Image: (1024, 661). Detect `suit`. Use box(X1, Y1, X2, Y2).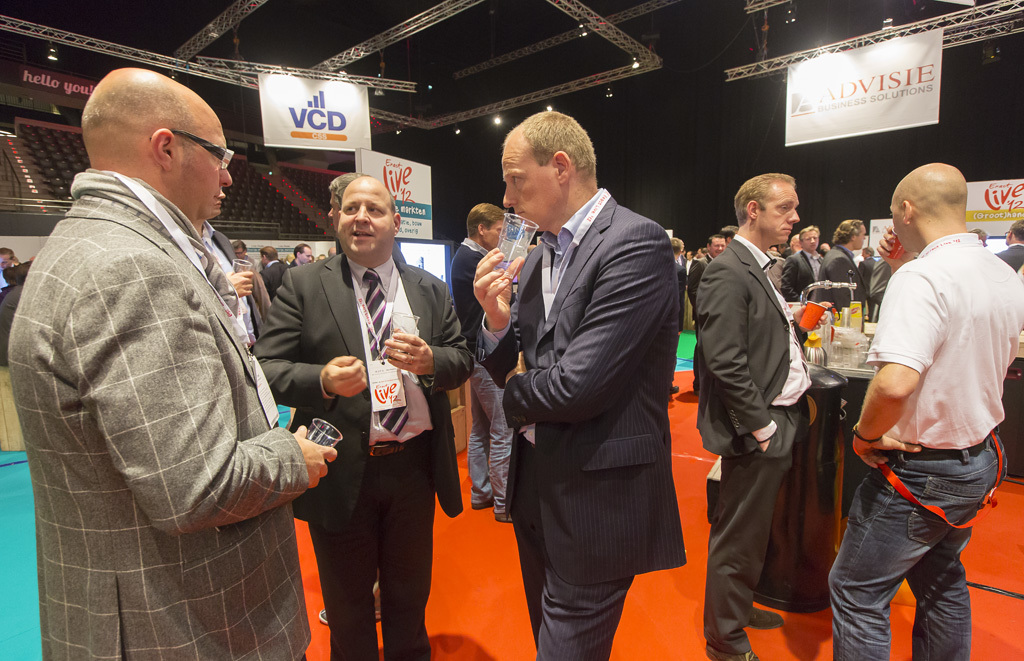
box(2, 171, 312, 660).
